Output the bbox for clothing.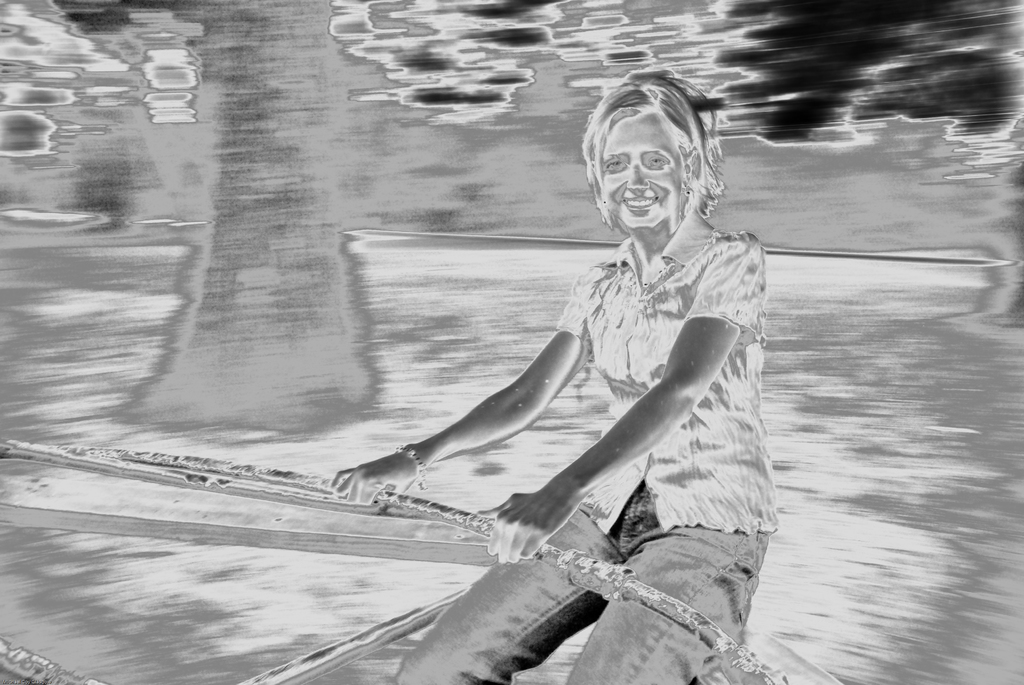
[x1=388, y1=205, x2=785, y2=684].
